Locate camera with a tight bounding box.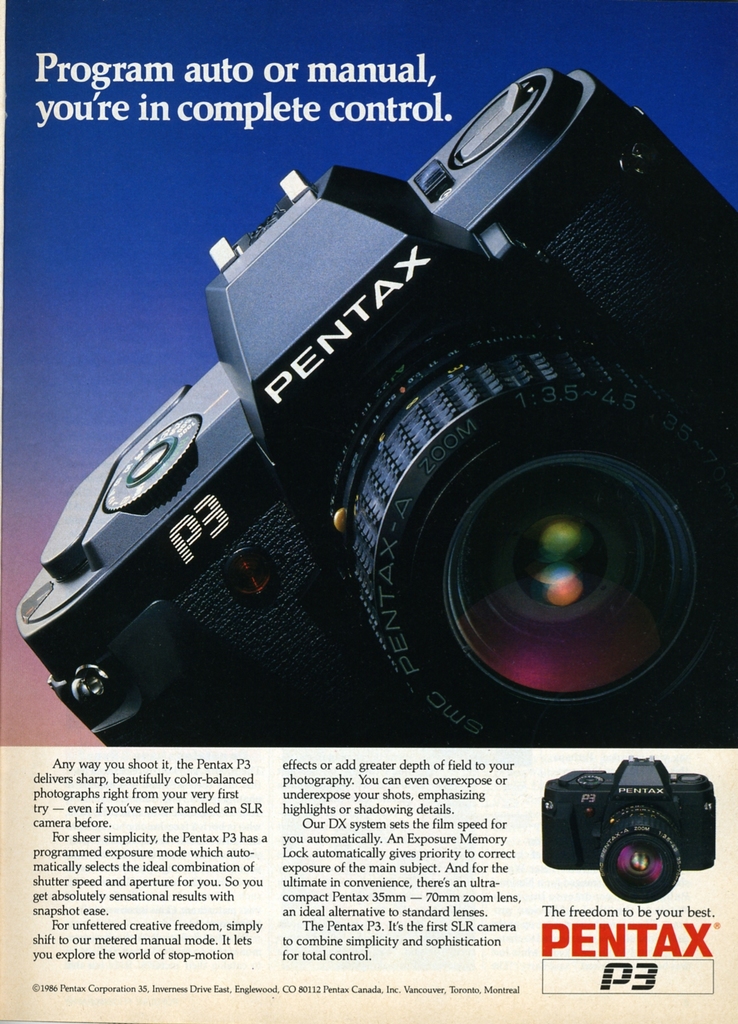
left=3, top=57, right=737, bottom=751.
